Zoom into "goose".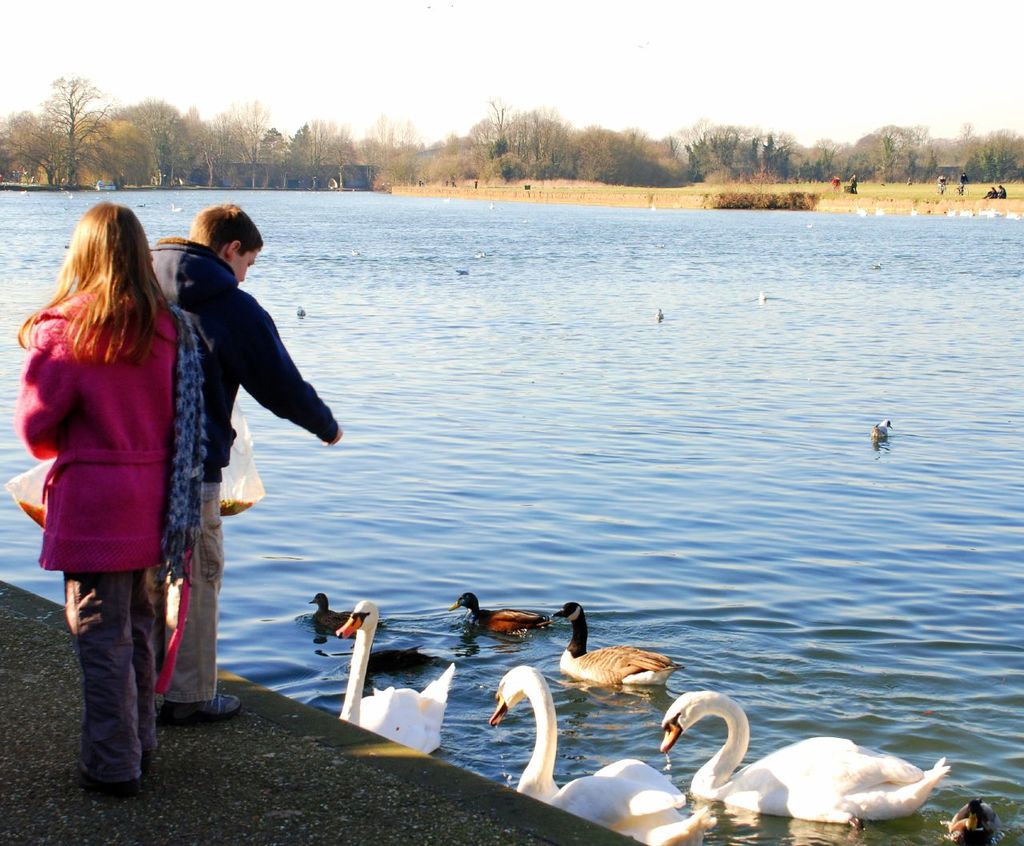
Zoom target: [x1=311, y1=595, x2=358, y2=627].
